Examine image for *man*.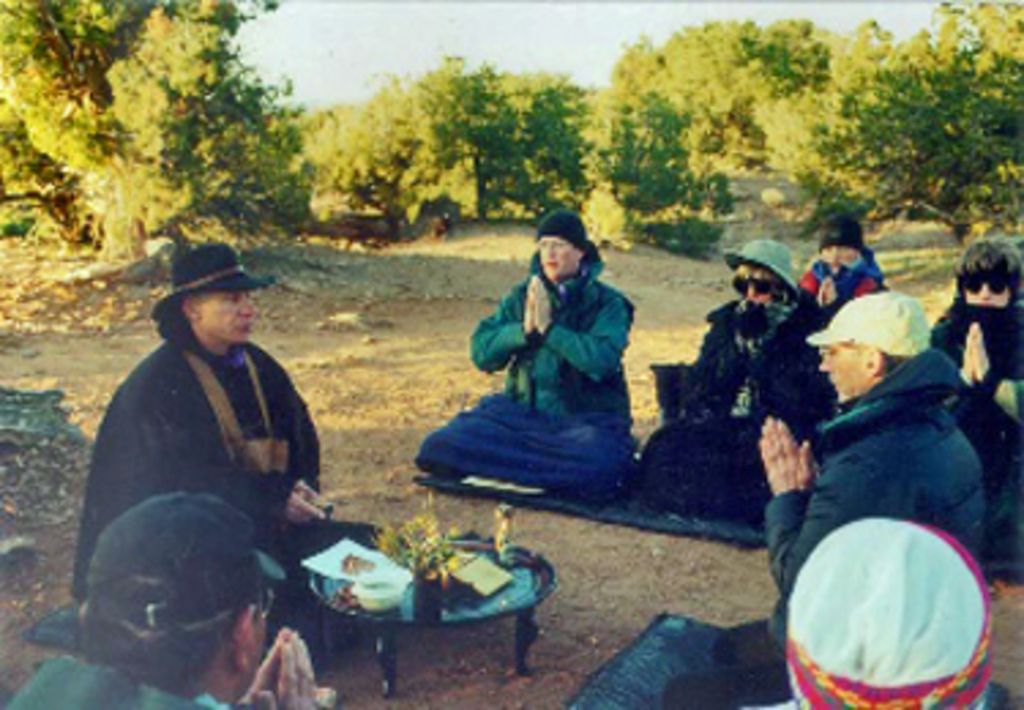
Examination result: pyautogui.locateOnScreen(658, 289, 989, 707).
